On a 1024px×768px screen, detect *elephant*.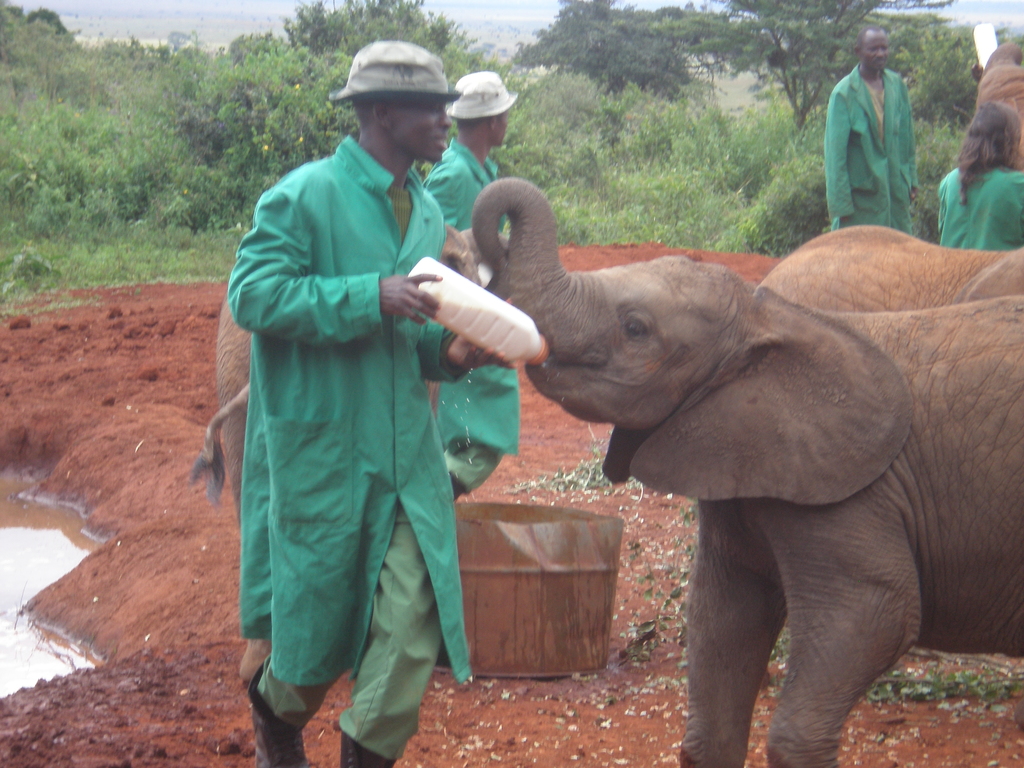
{"left": 481, "top": 215, "right": 964, "bottom": 752}.
